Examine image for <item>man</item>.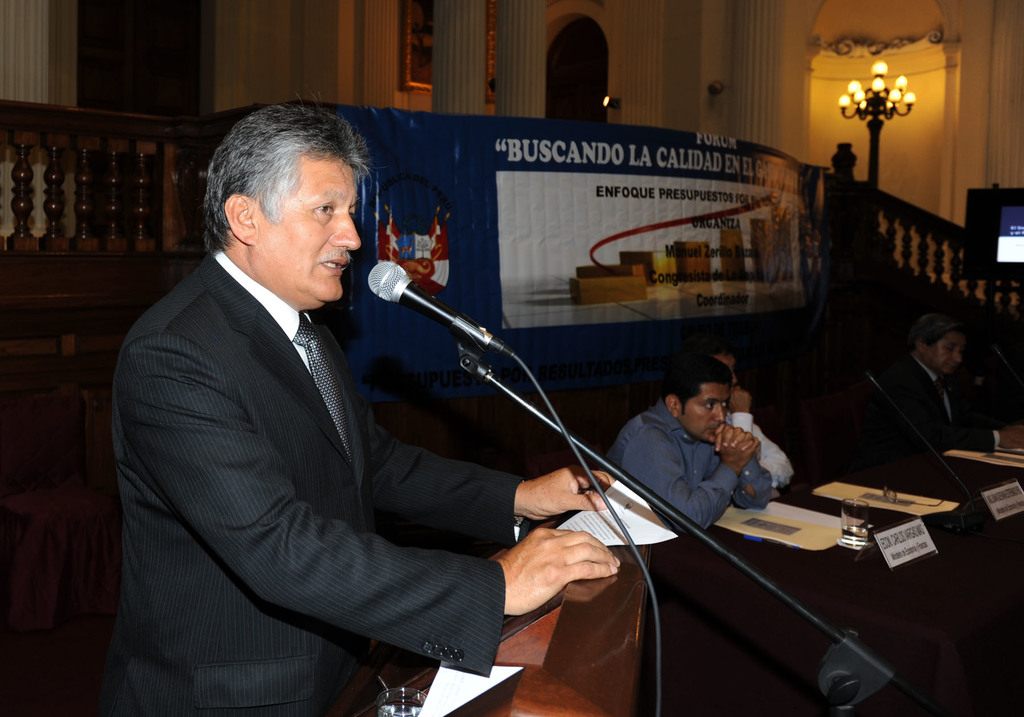
Examination result: <box>113,102,579,706</box>.
